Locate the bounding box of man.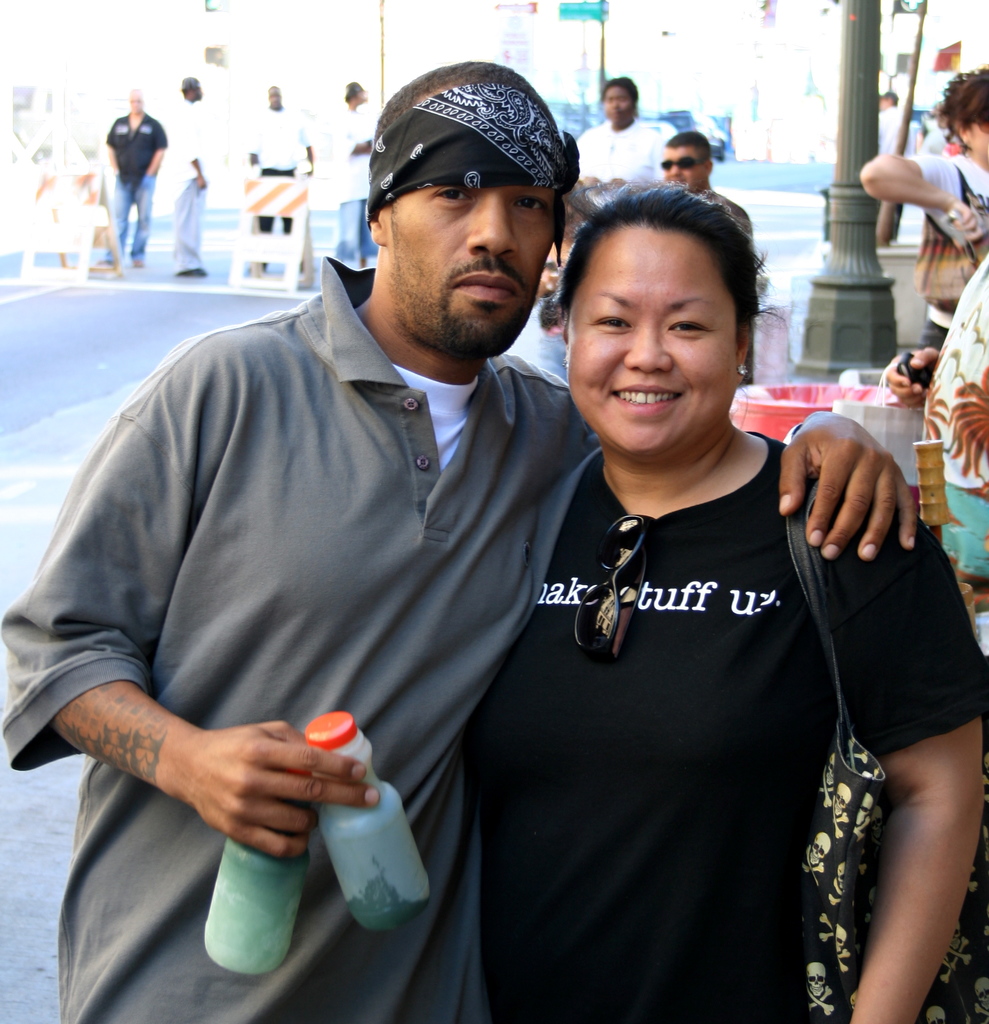
Bounding box: region(333, 74, 378, 269).
